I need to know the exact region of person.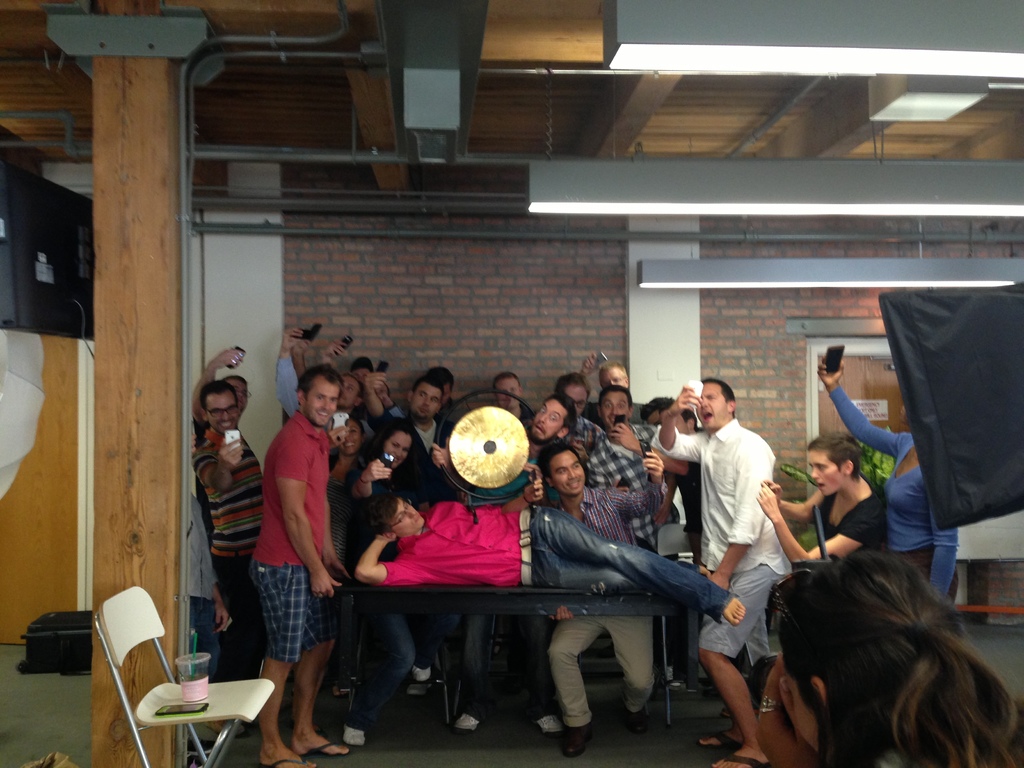
Region: x1=534, y1=442, x2=669, y2=736.
